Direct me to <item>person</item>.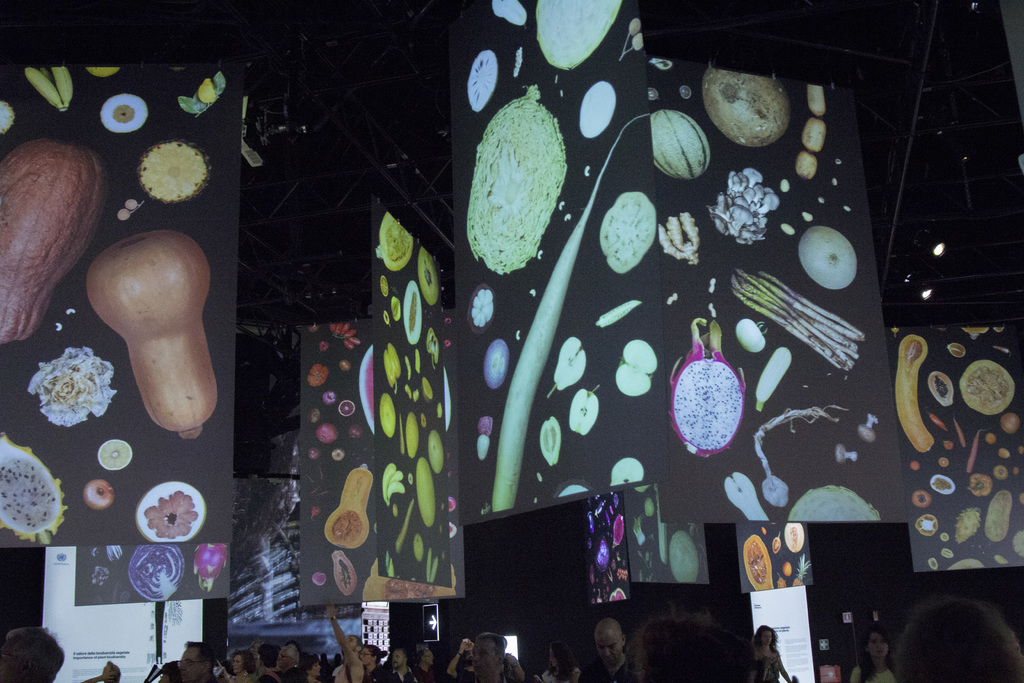
Direction: {"left": 445, "top": 632, "right": 477, "bottom": 682}.
